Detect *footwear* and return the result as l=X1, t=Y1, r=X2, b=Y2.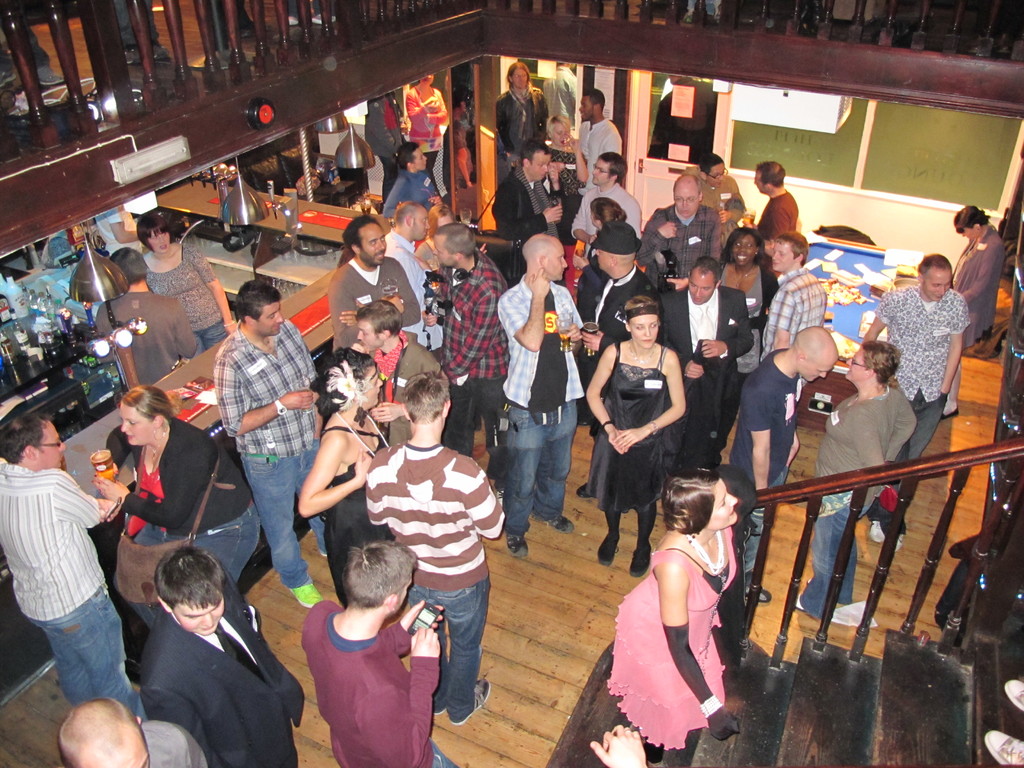
l=454, t=676, r=486, b=725.
